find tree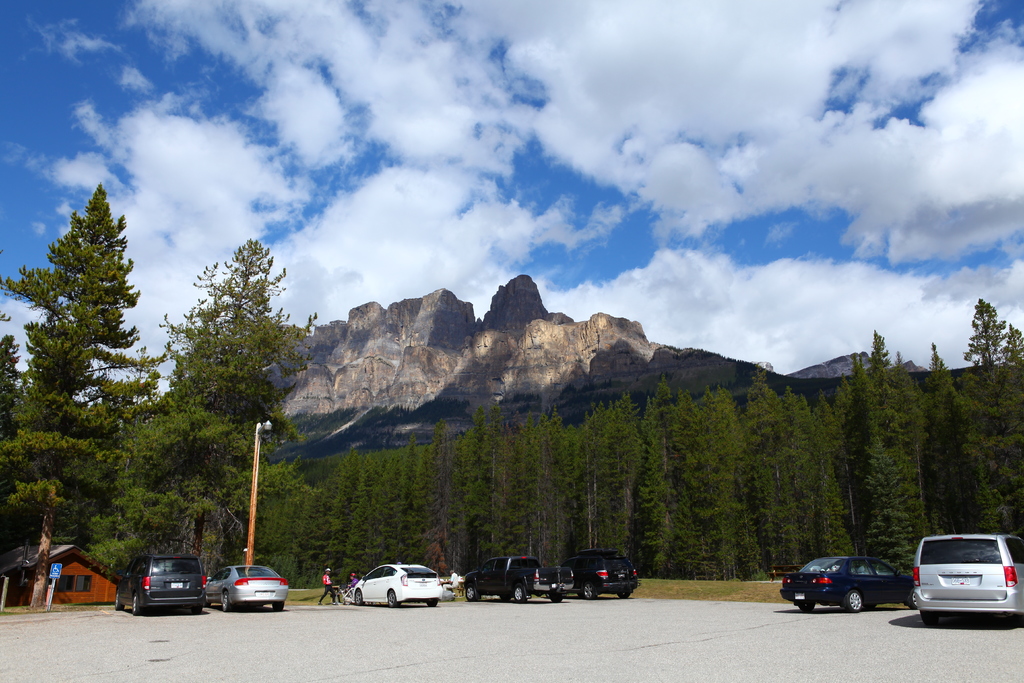
BBox(938, 296, 1023, 545)
